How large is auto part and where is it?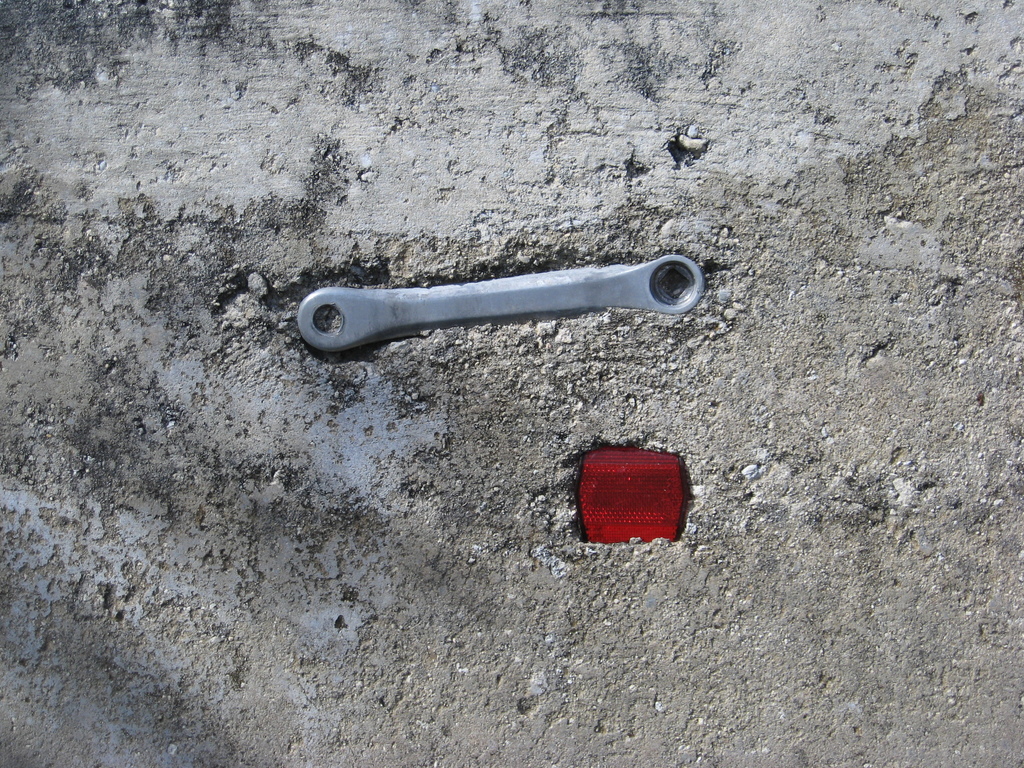
Bounding box: x1=294, y1=256, x2=704, y2=353.
